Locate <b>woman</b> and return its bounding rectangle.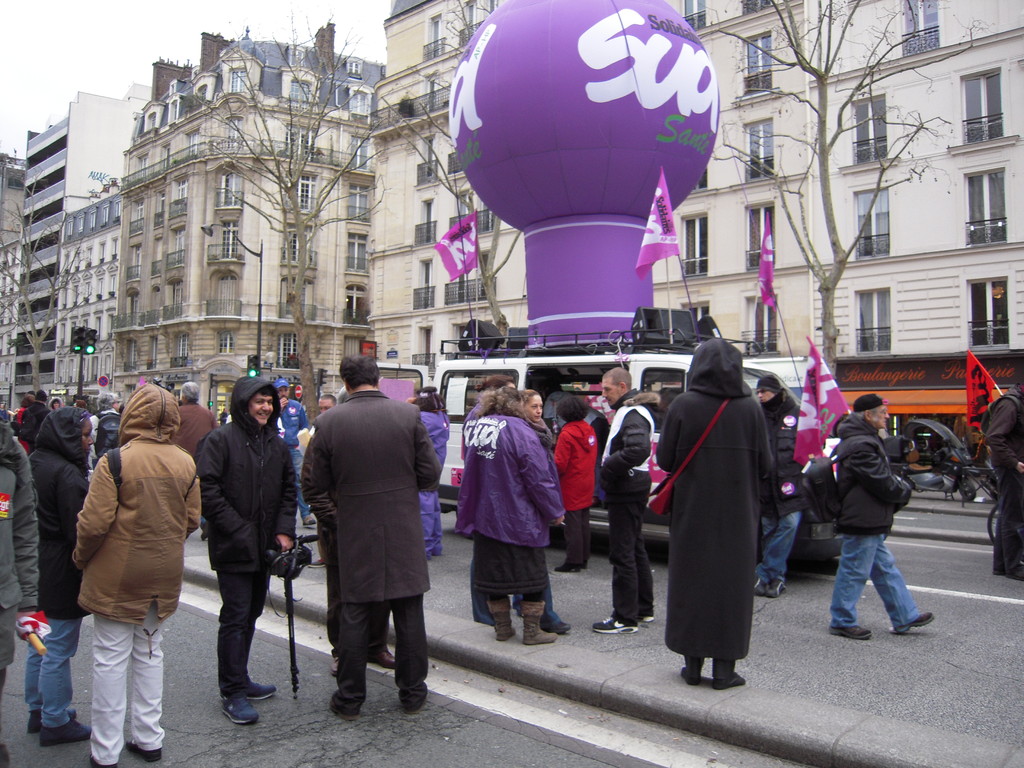
x1=551, y1=398, x2=603, y2=577.
